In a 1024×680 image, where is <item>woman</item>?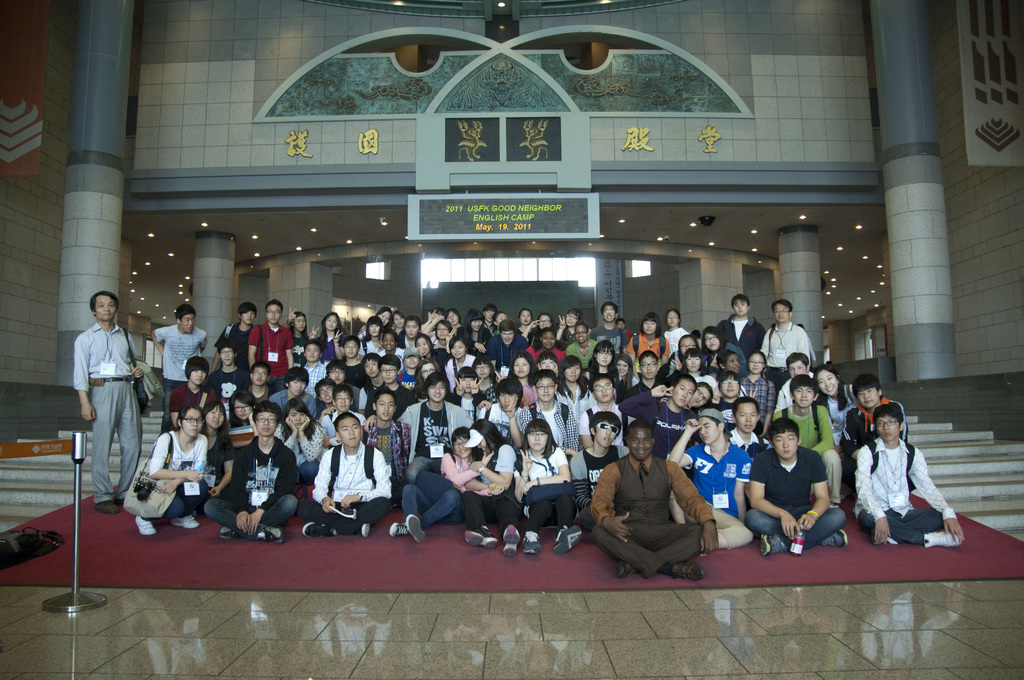
region(323, 312, 348, 361).
